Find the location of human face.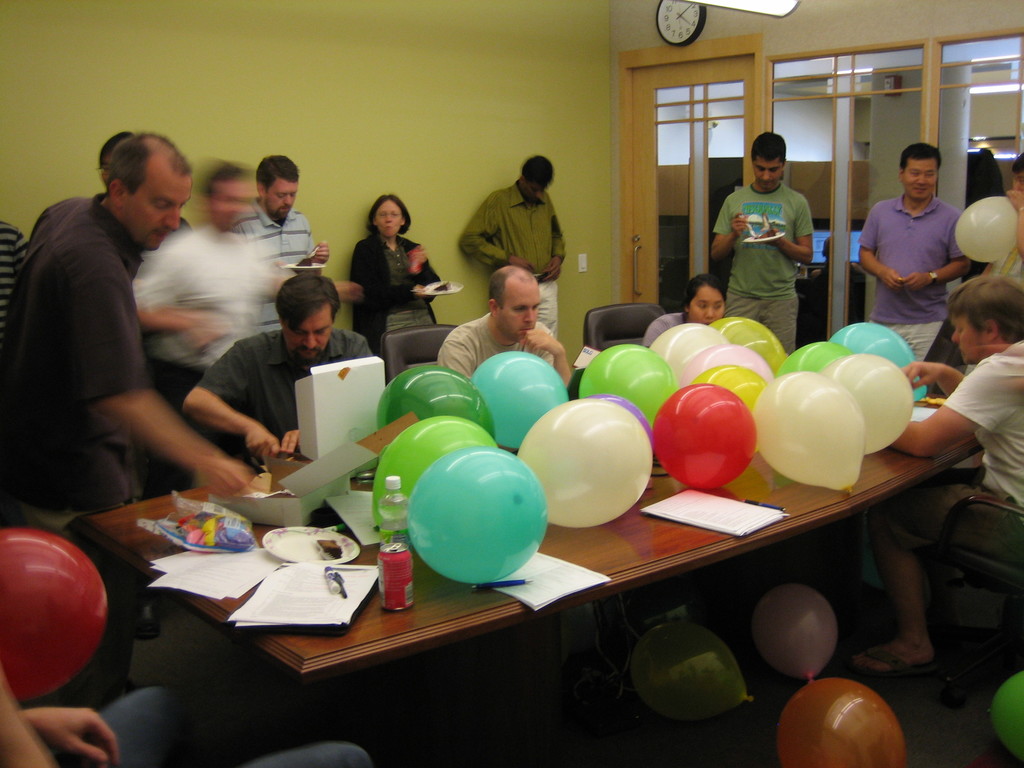
Location: 494/282/541/341.
